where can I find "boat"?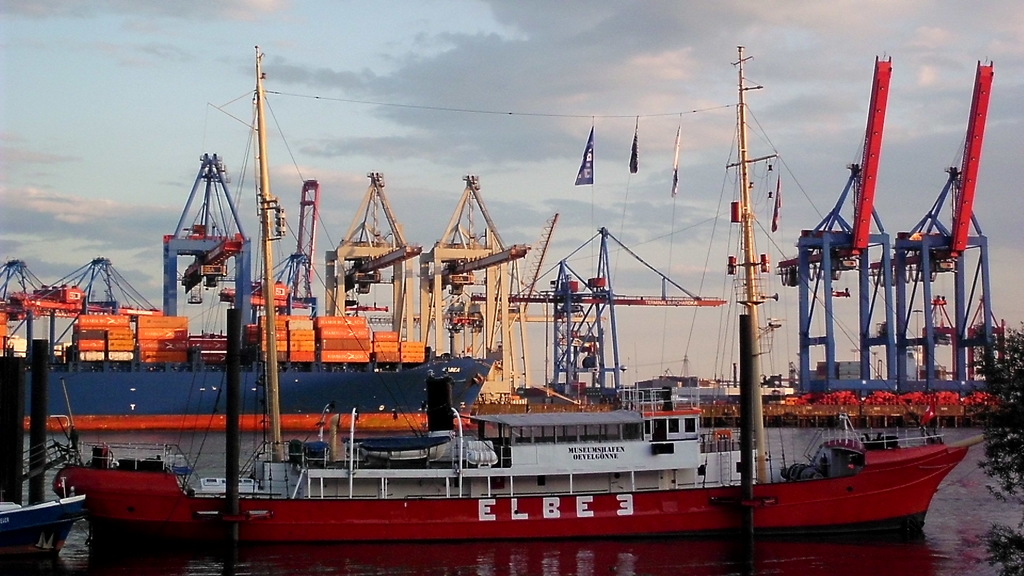
You can find it at (x1=0, y1=150, x2=499, y2=432).
